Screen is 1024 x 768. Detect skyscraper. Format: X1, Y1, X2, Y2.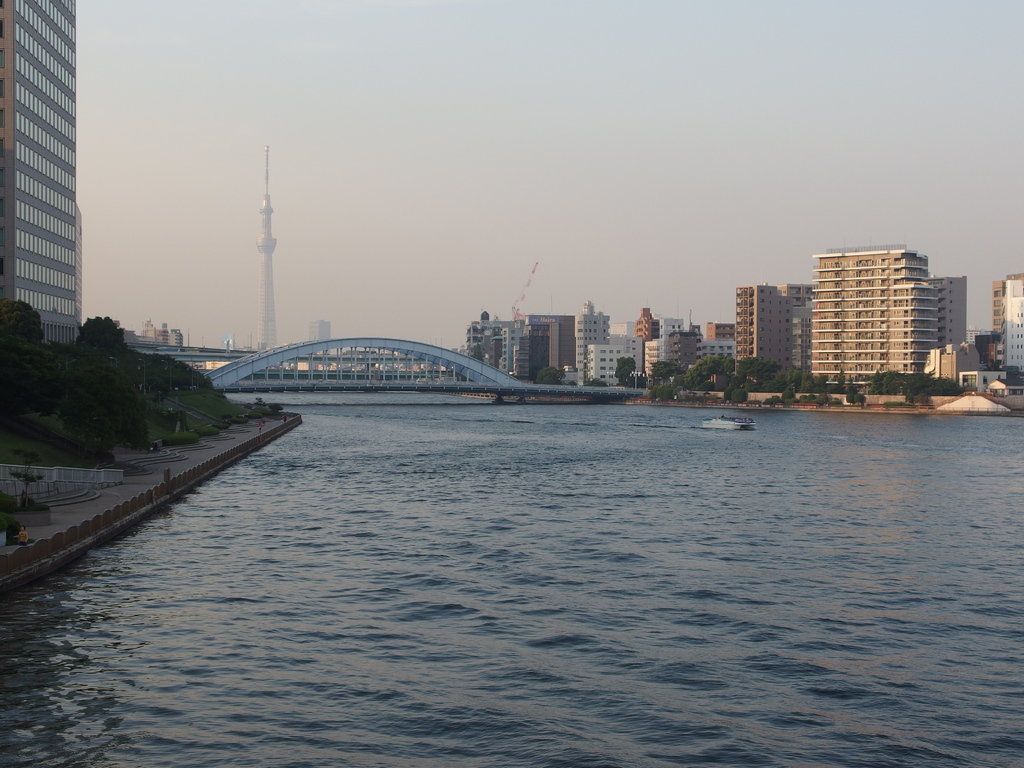
579, 330, 644, 391.
